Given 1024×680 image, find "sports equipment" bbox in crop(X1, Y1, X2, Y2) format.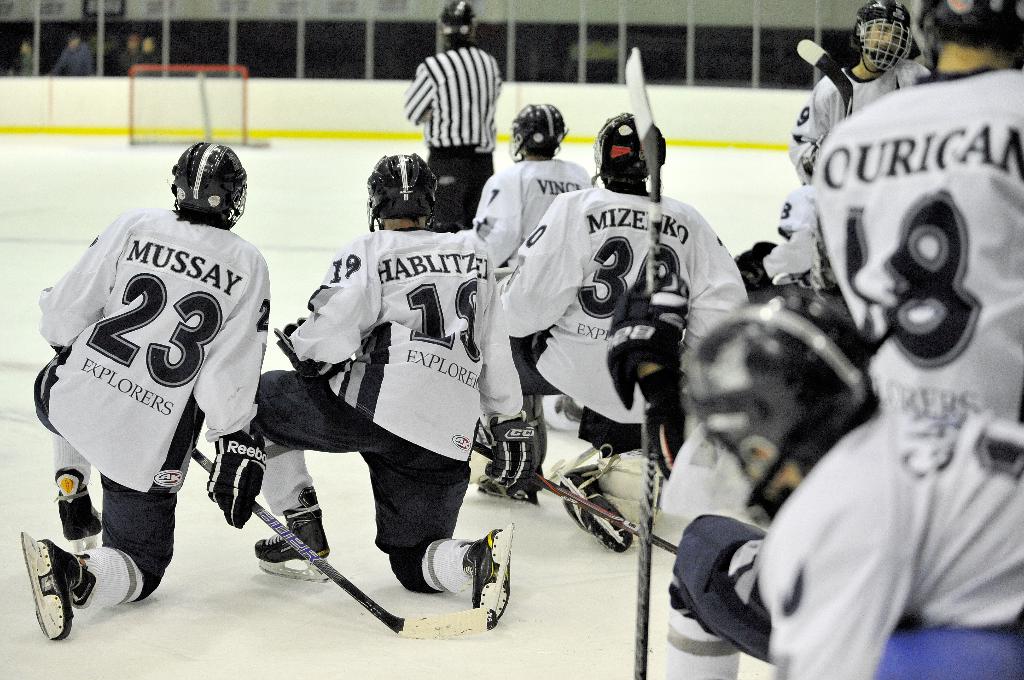
crop(128, 61, 250, 145).
